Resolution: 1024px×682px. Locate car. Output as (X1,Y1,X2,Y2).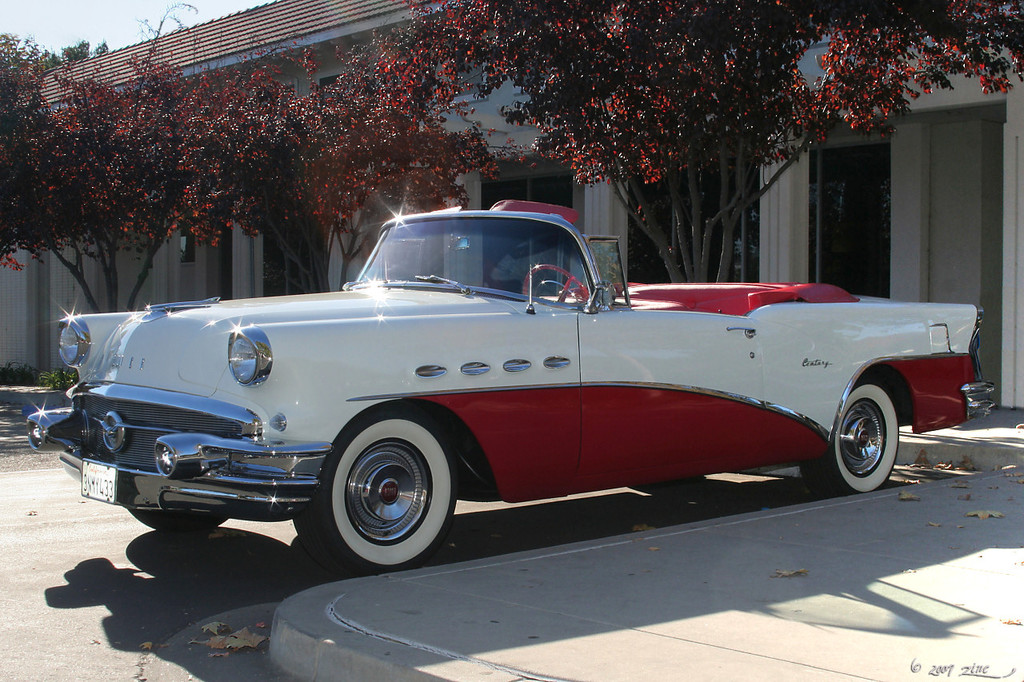
(26,202,982,572).
